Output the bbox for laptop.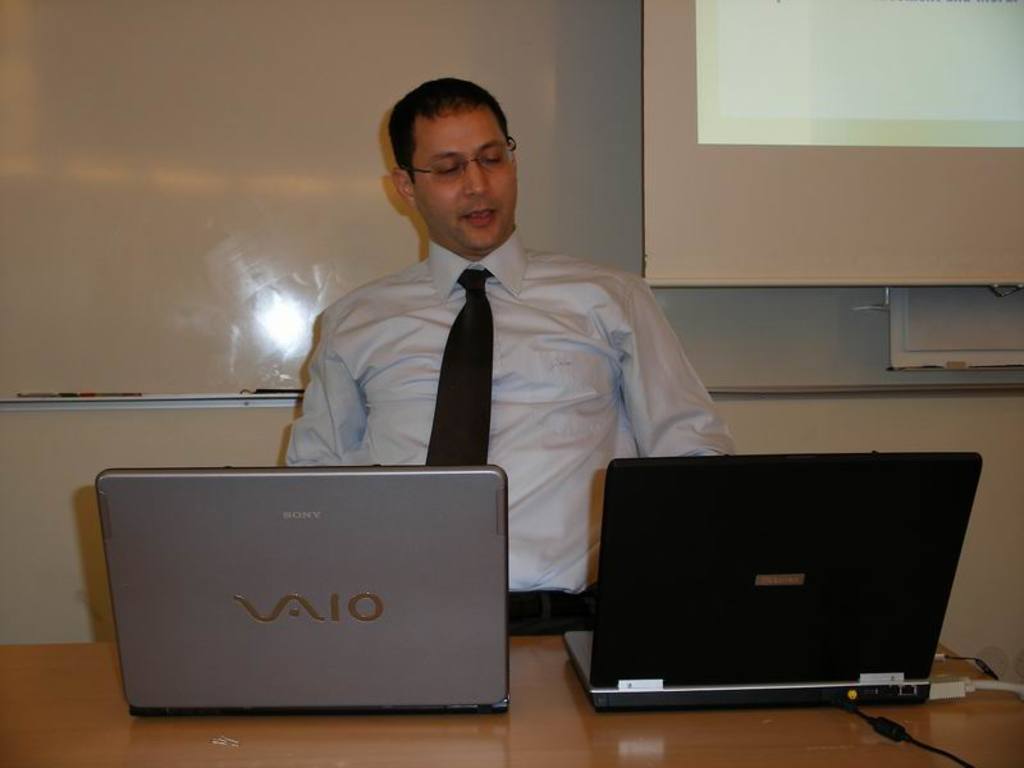
detection(561, 425, 993, 731).
